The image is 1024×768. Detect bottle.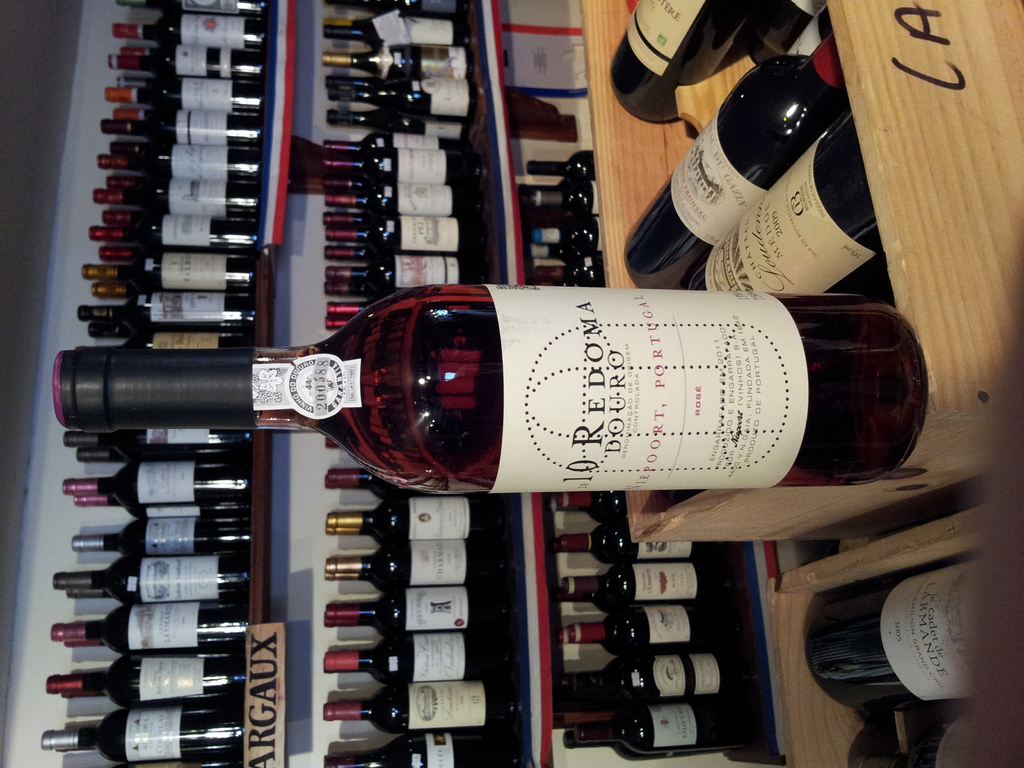
Detection: [left=116, top=3, right=276, bottom=51].
